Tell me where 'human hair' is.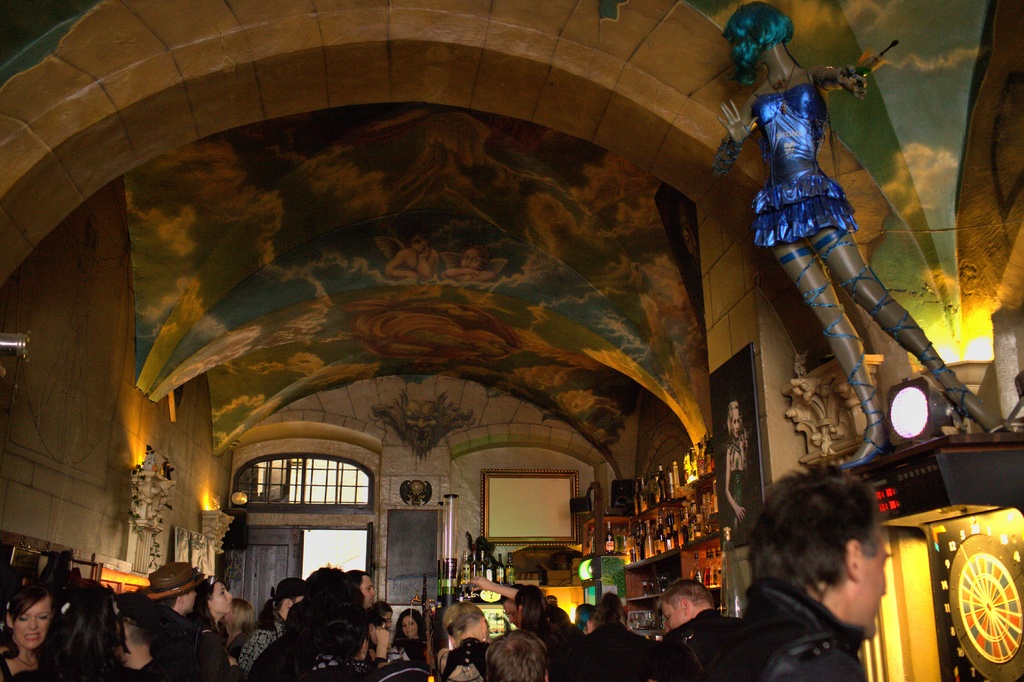
'human hair' is at [x1=536, y1=606, x2=571, y2=651].
